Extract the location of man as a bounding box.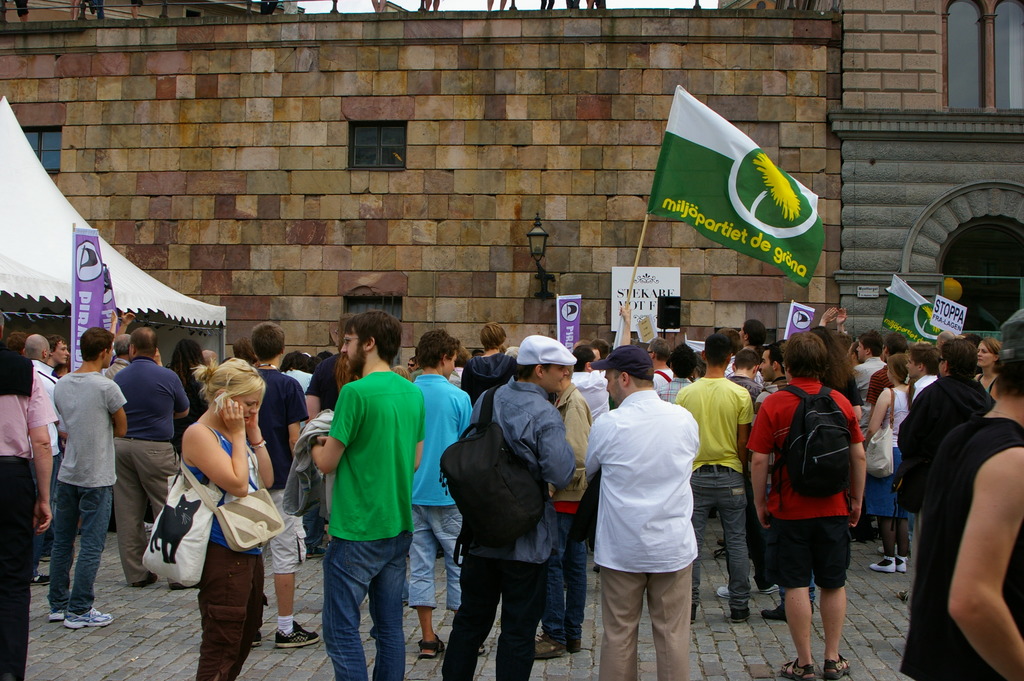
<bbox>312, 308, 426, 680</bbox>.
